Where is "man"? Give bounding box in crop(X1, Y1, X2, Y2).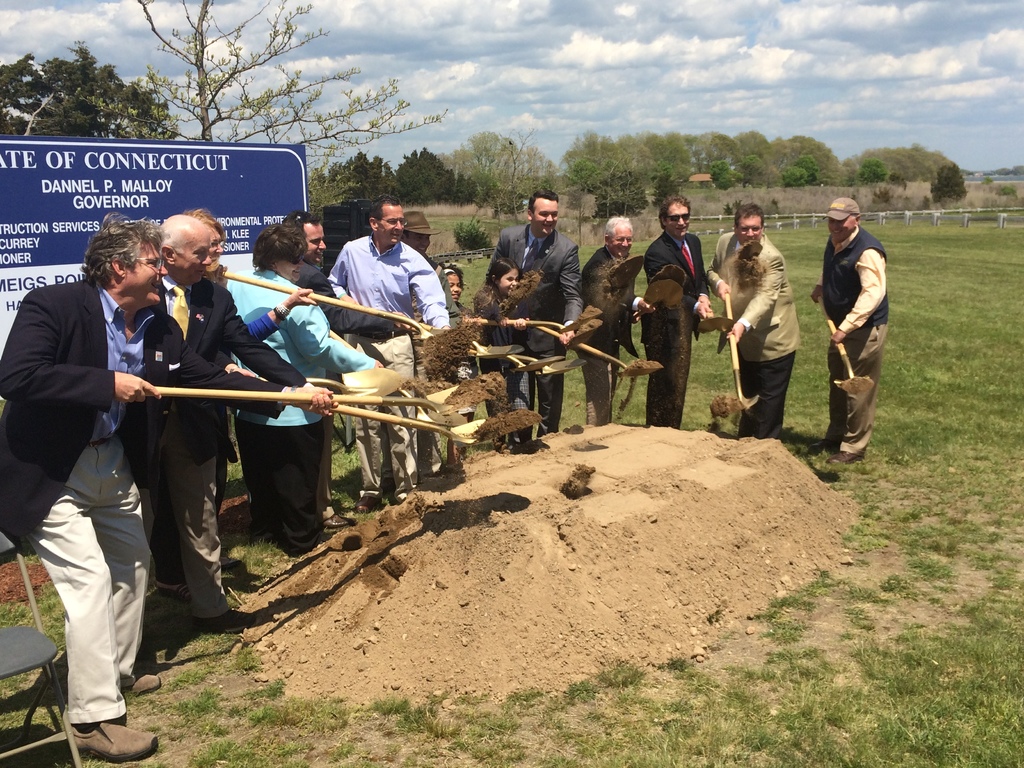
crop(0, 218, 334, 764).
